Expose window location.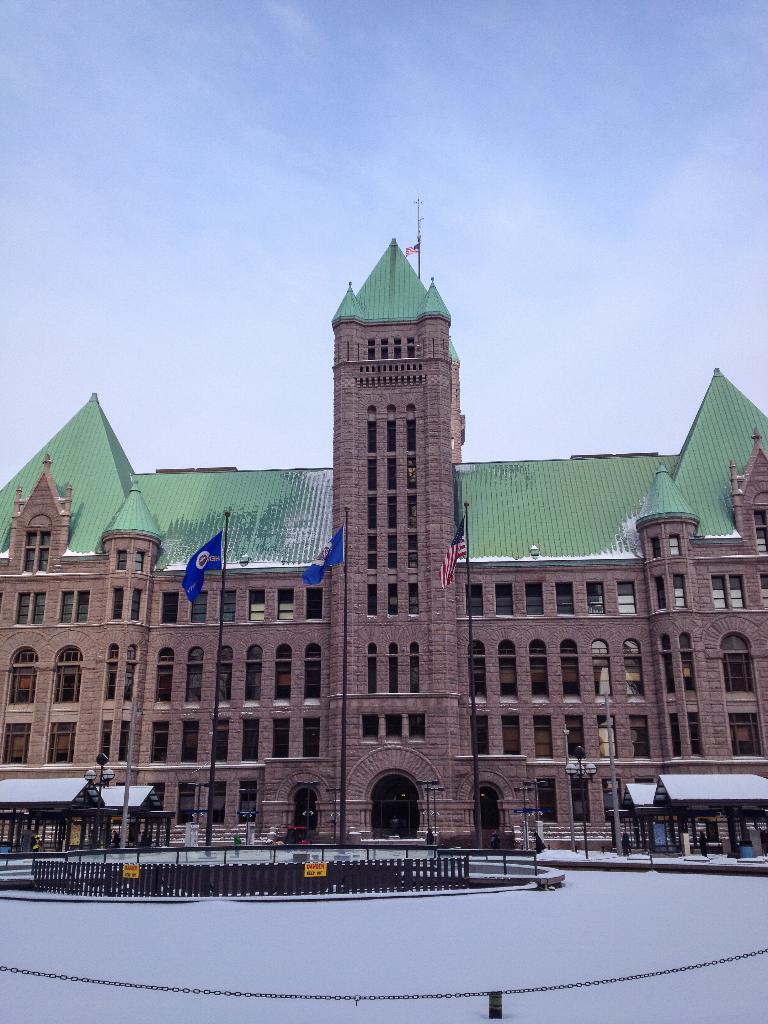
Exposed at (367,421,374,456).
